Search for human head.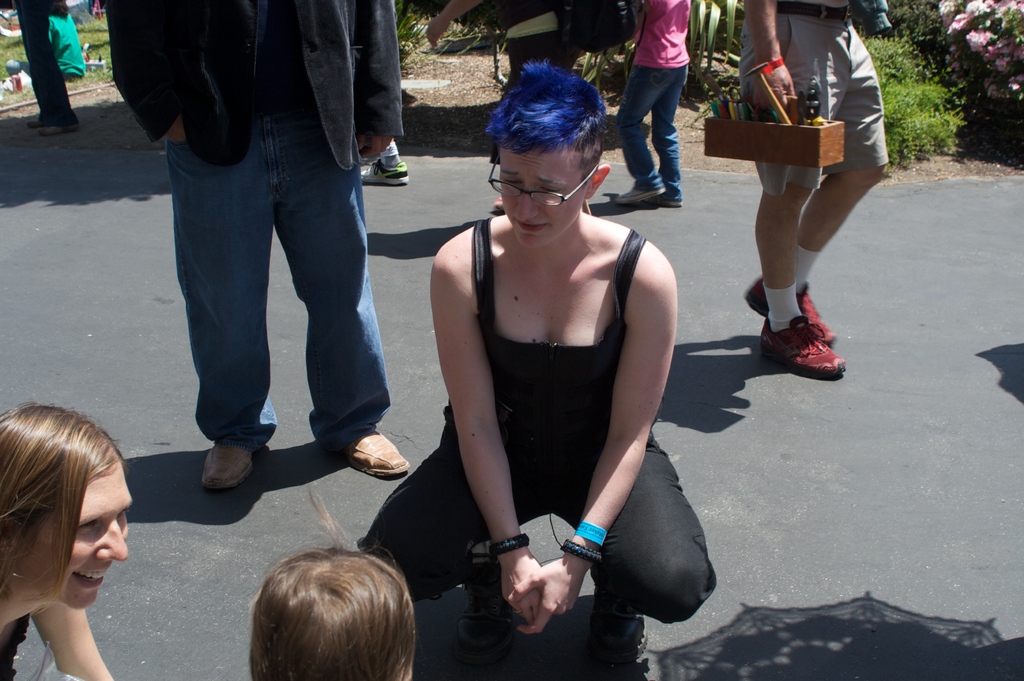
Found at rect(3, 408, 133, 629).
